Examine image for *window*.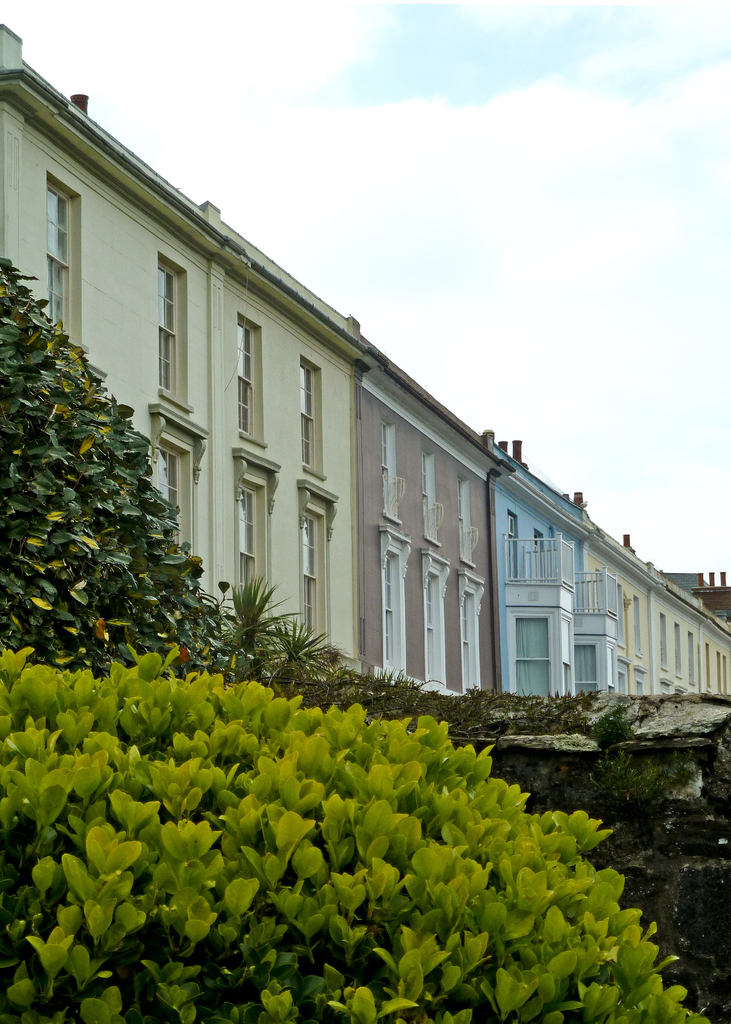
Examination result: 153:251:193:419.
